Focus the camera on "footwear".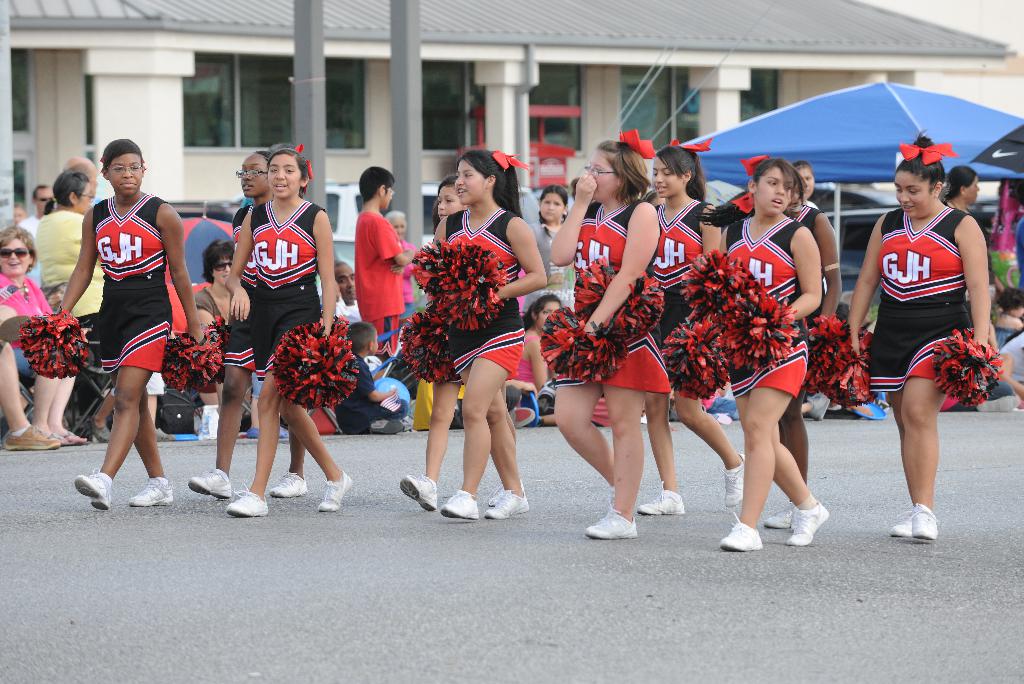
Focus region: Rect(762, 502, 794, 528).
